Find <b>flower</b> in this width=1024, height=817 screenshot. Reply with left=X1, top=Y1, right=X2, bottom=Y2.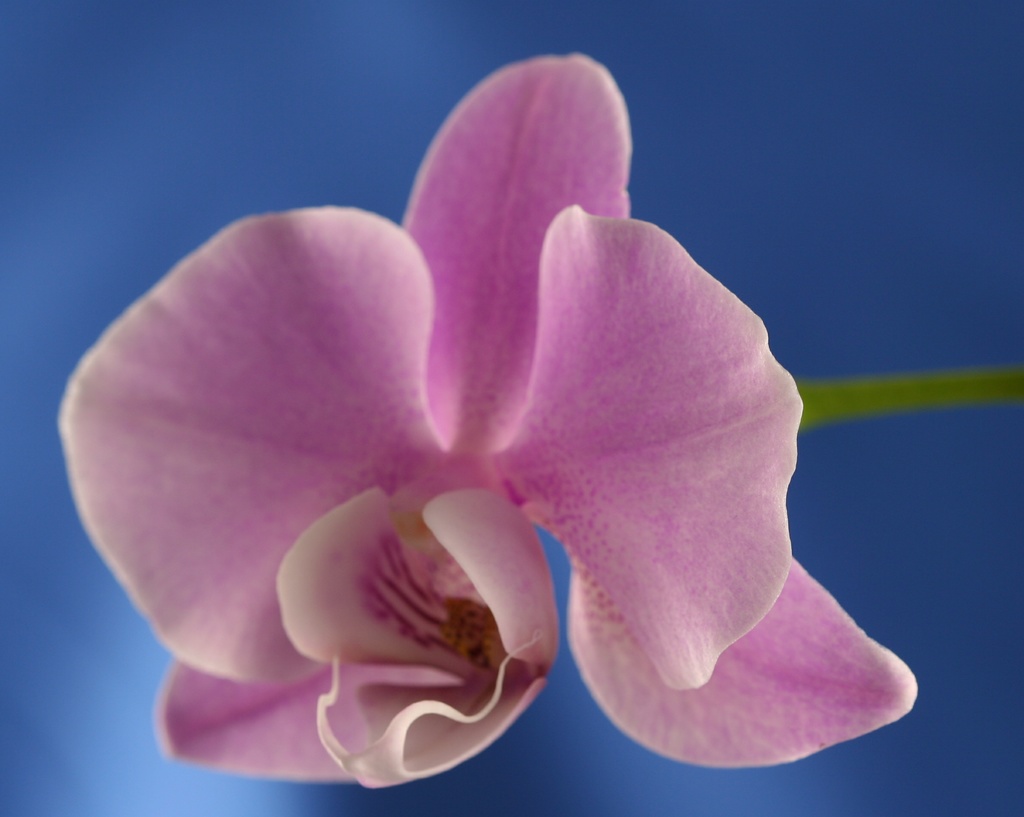
left=61, top=66, right=899, bottom=779.
